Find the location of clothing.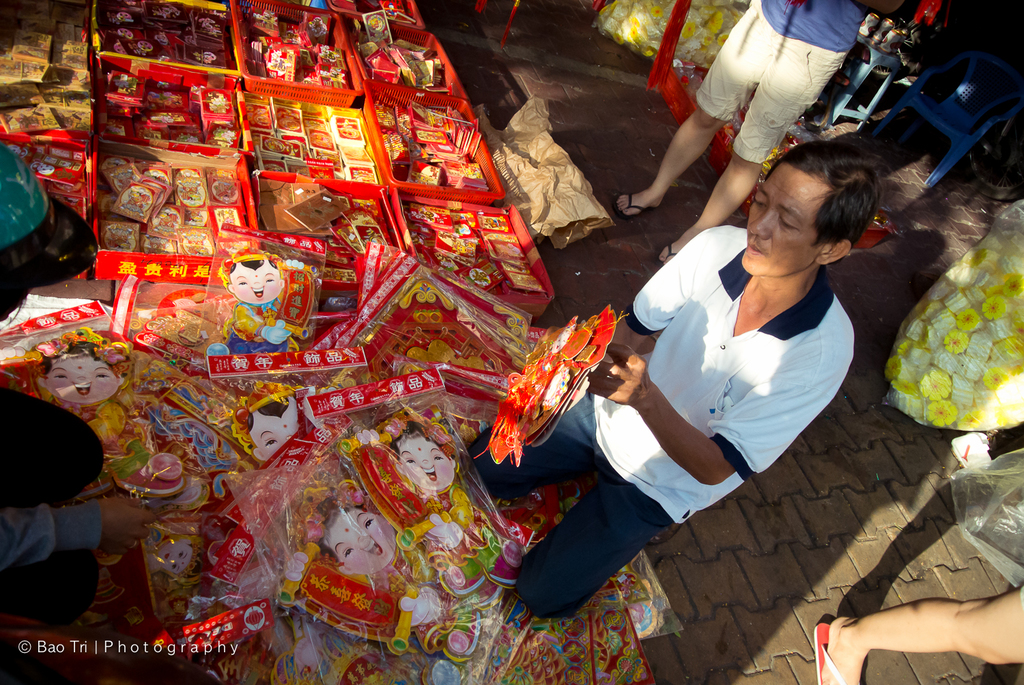
Location: bbox(0, 392, 113, 634).
